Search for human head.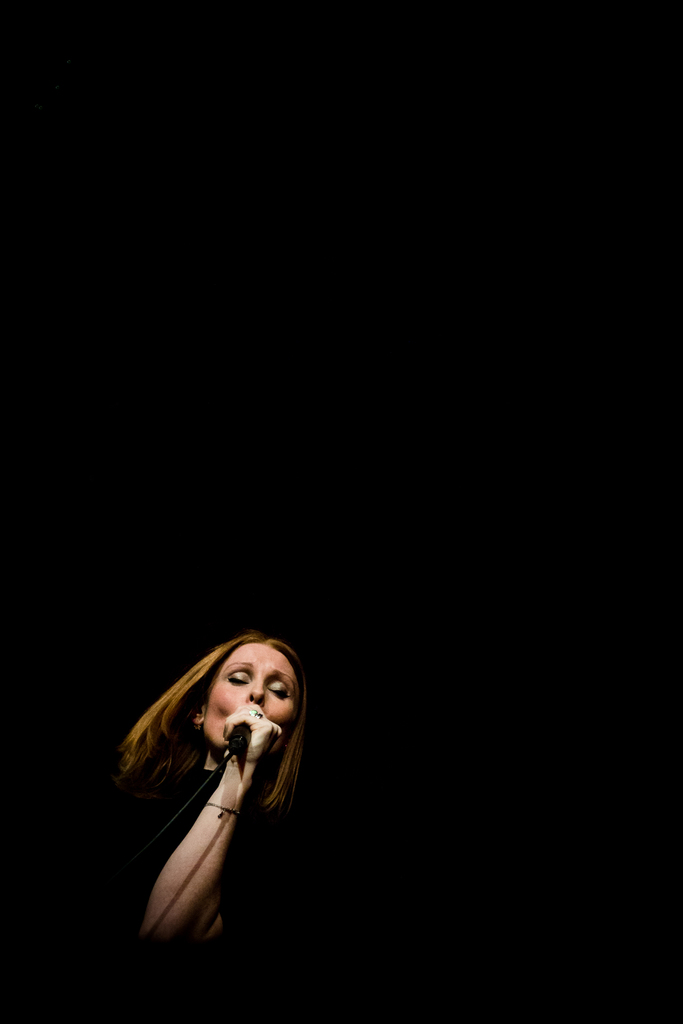
Found at select_region(158, 637, 304, 793).
